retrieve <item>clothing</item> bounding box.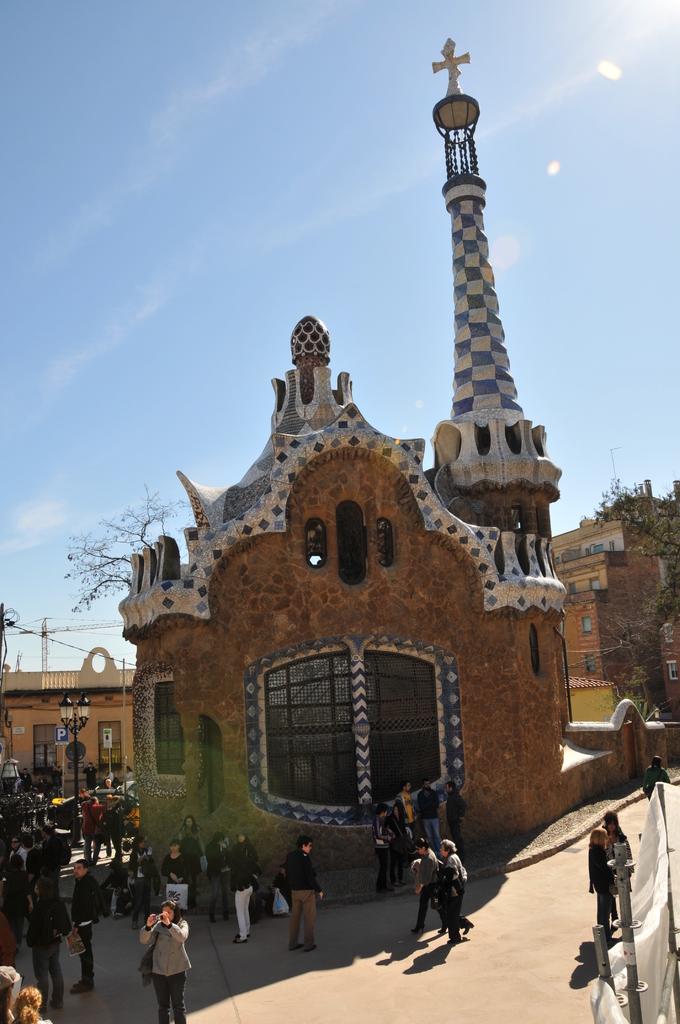
Bounding box: locate(129, 920, 194, 1009).
